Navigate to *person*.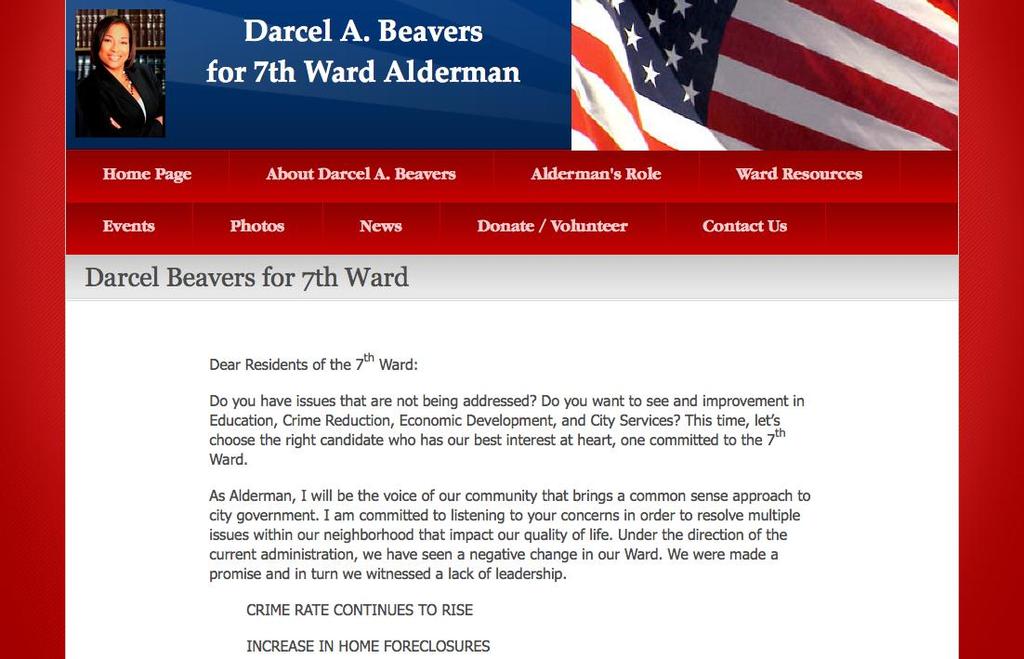
Navigation target: rect(66, 14, 157, 133).
